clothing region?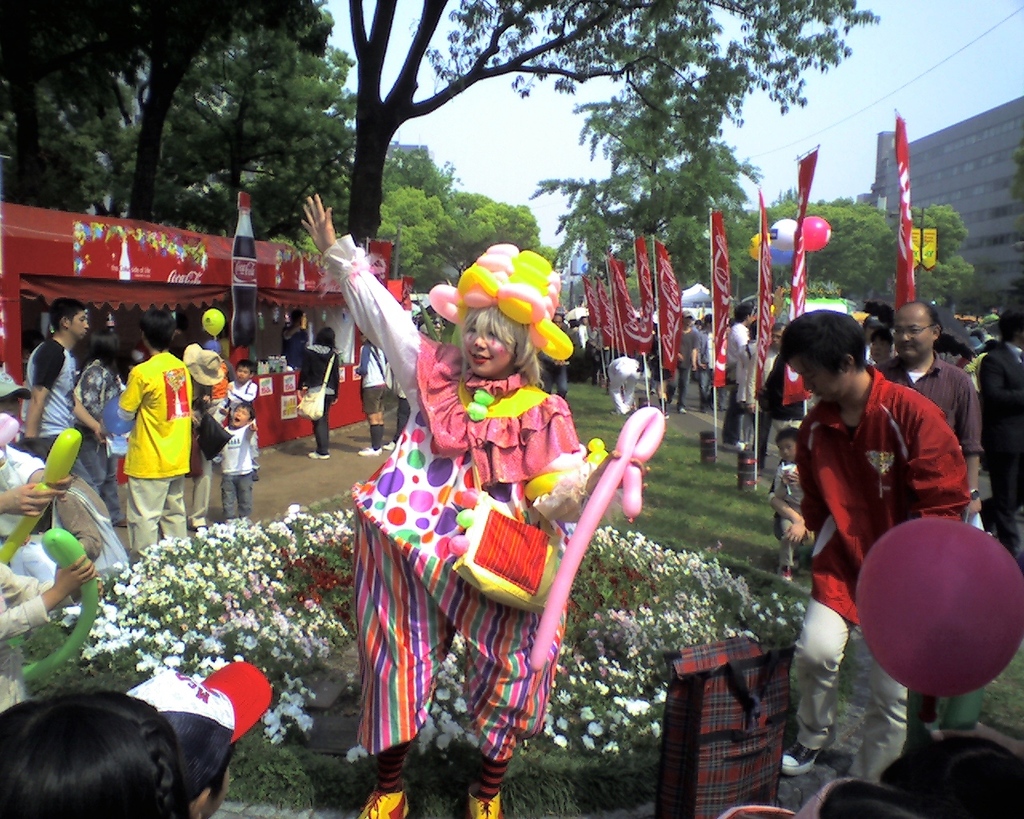
666 320 695 404
